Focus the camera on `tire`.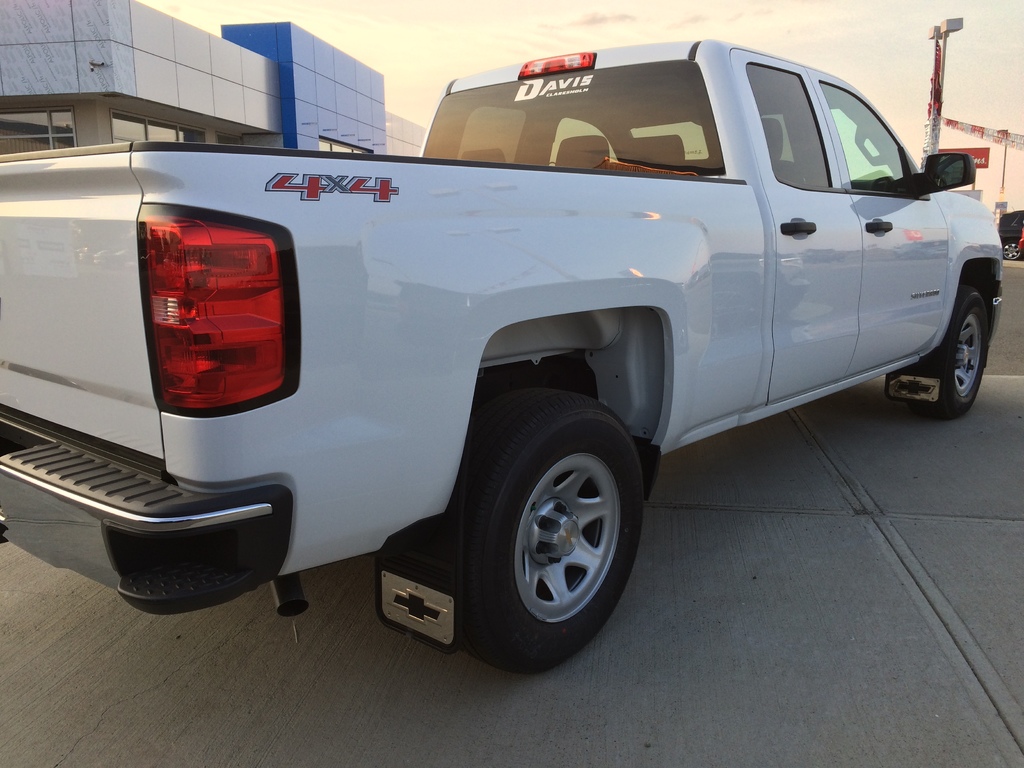
Focus region: bbox=[916, 278, 988, 414].
